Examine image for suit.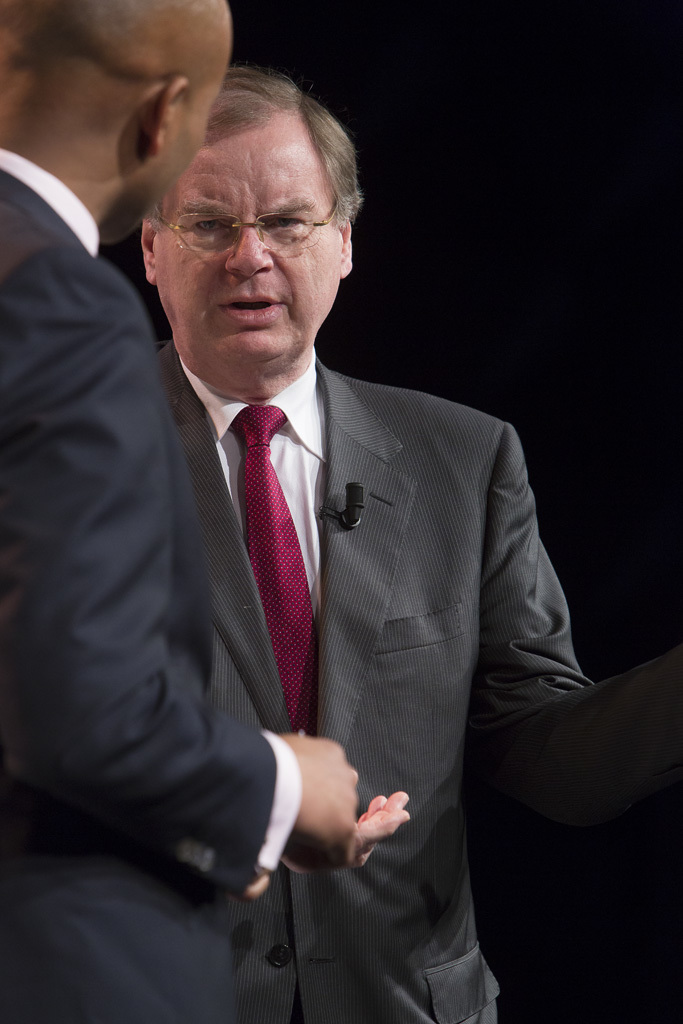
Examination result: <box>153,337,676,1023</box>.
